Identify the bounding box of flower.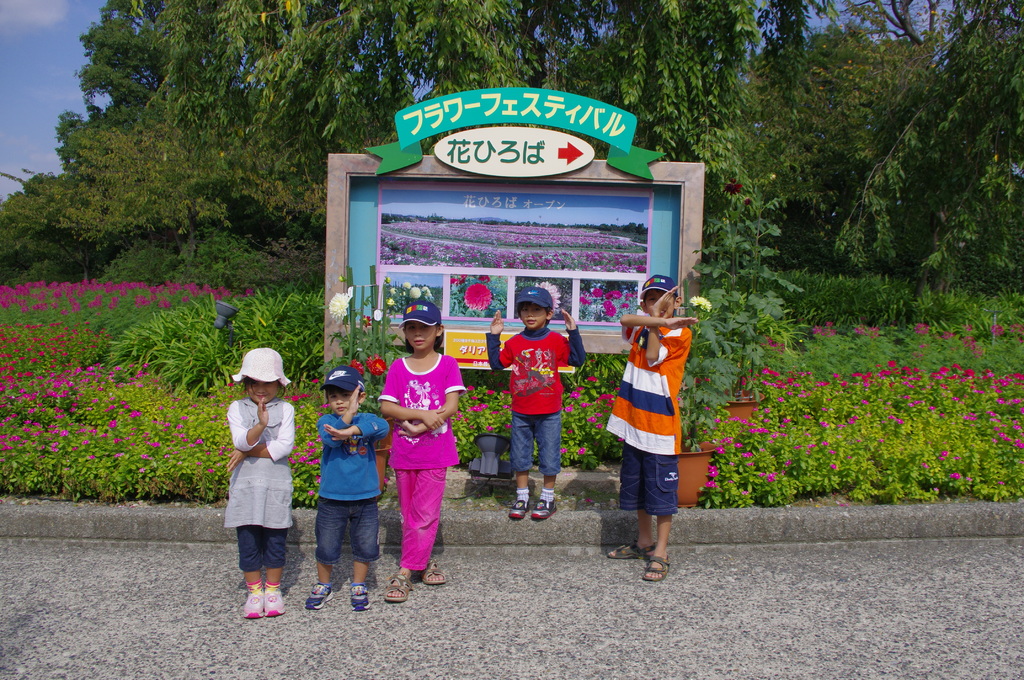
box=[689, 293, 716, 311].
